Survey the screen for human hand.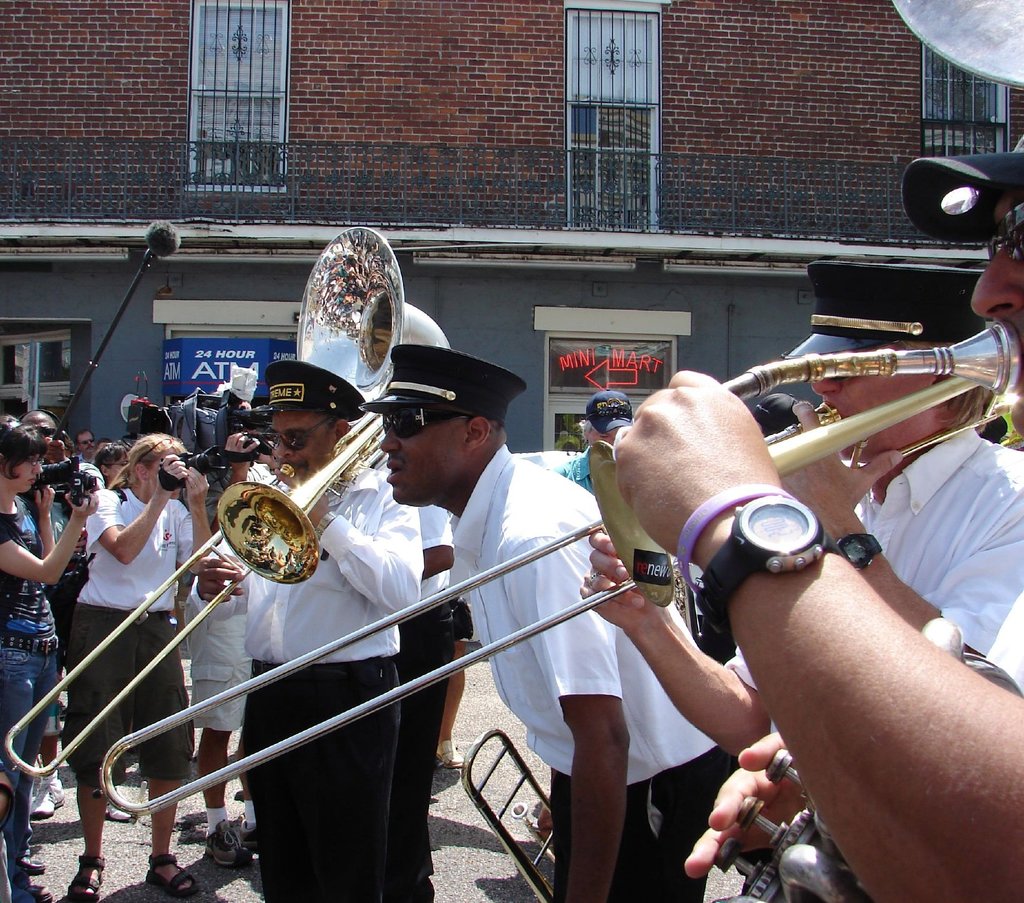
Survey found: x1=579 y1=530 x2=676 y2=626.
